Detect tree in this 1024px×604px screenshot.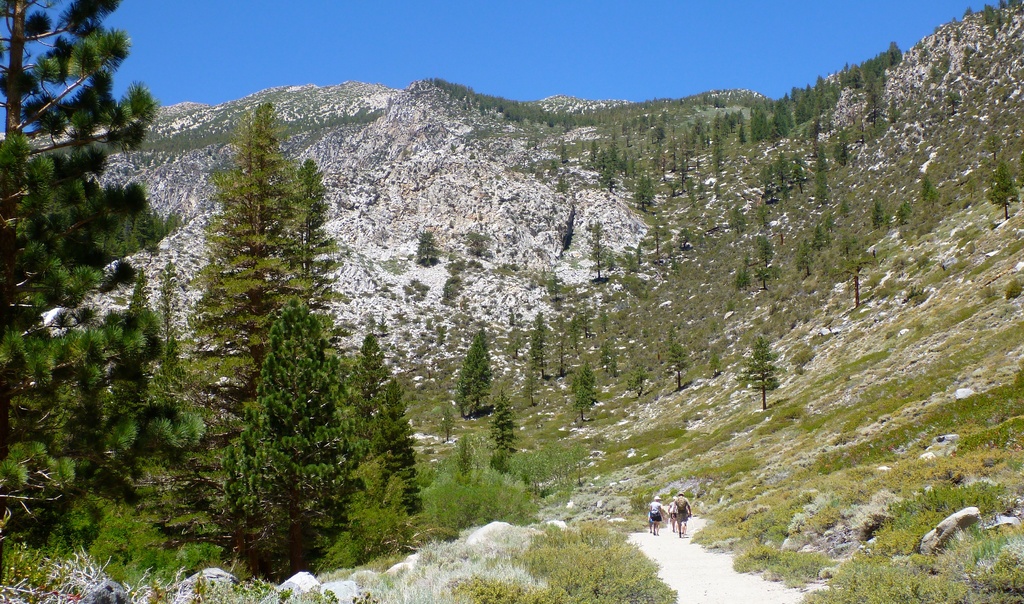
Detection: locate(589, 223, 604, 280).
